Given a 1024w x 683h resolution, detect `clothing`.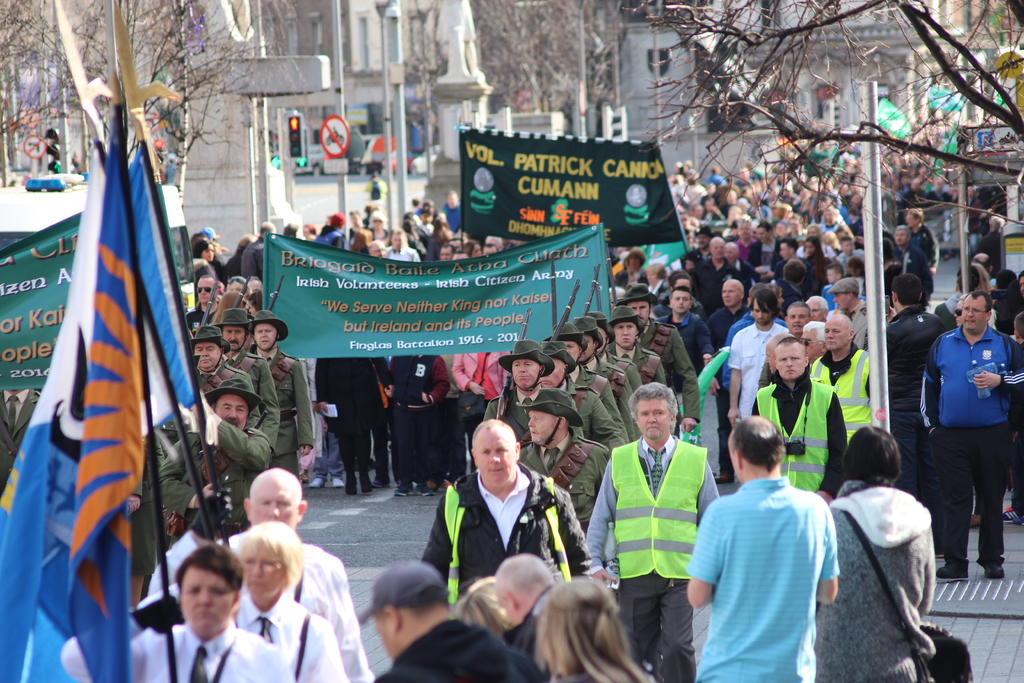
x1=579, y1=441, x2=717, y2=682.
